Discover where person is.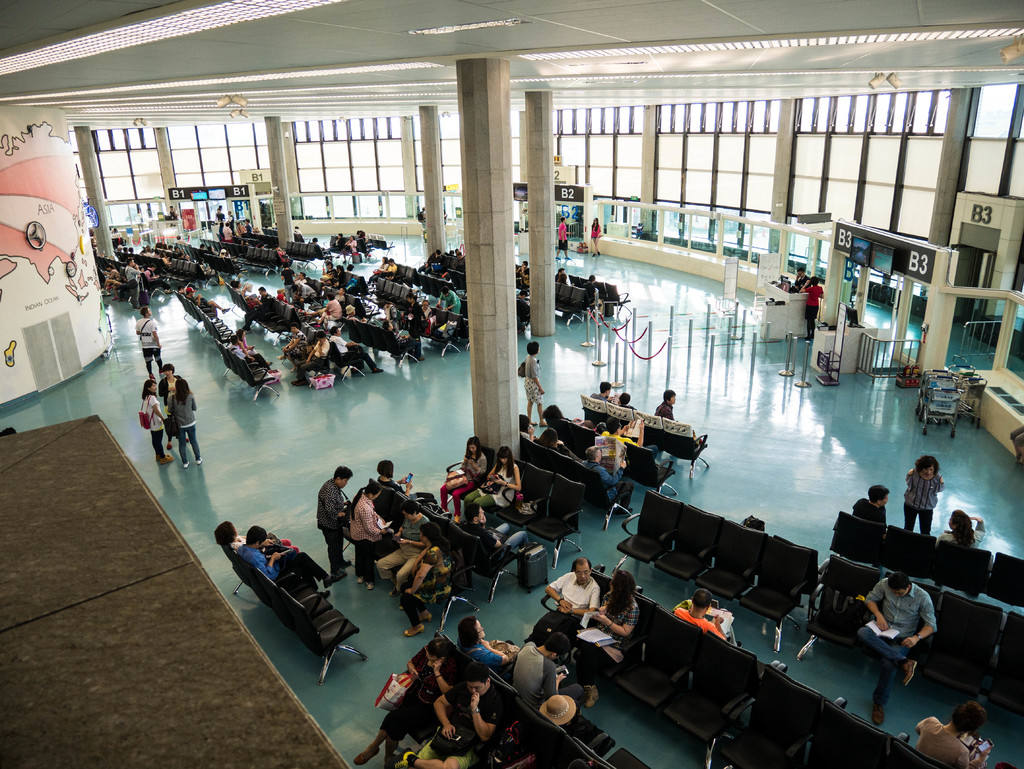
Discovered at 292 224 303 236.
